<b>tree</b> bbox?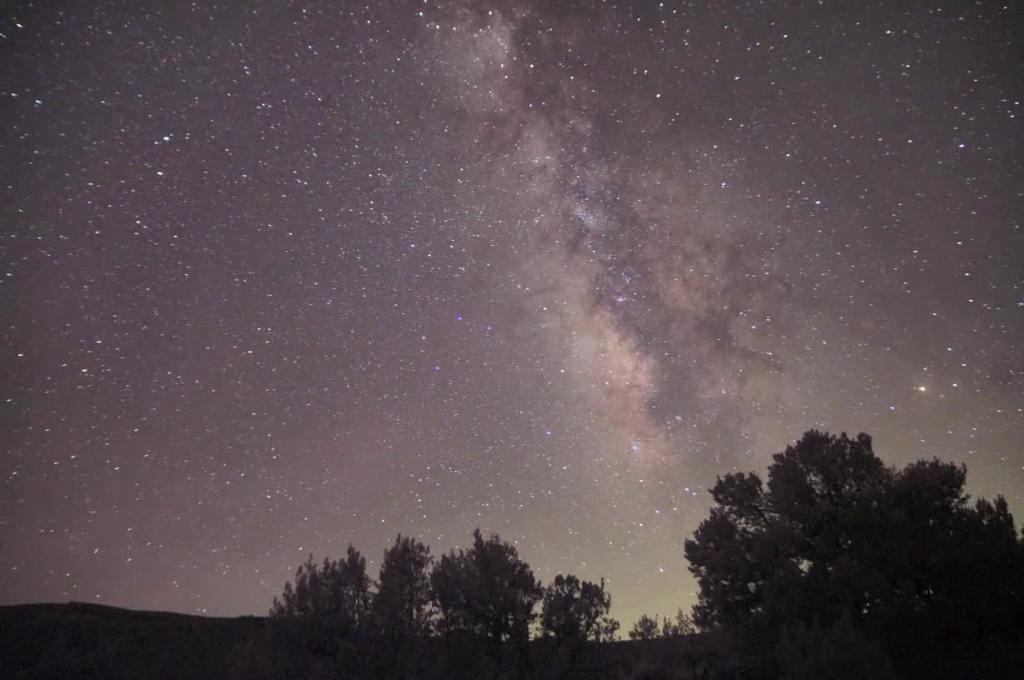
bbox=[429, 531, 542, 645]
